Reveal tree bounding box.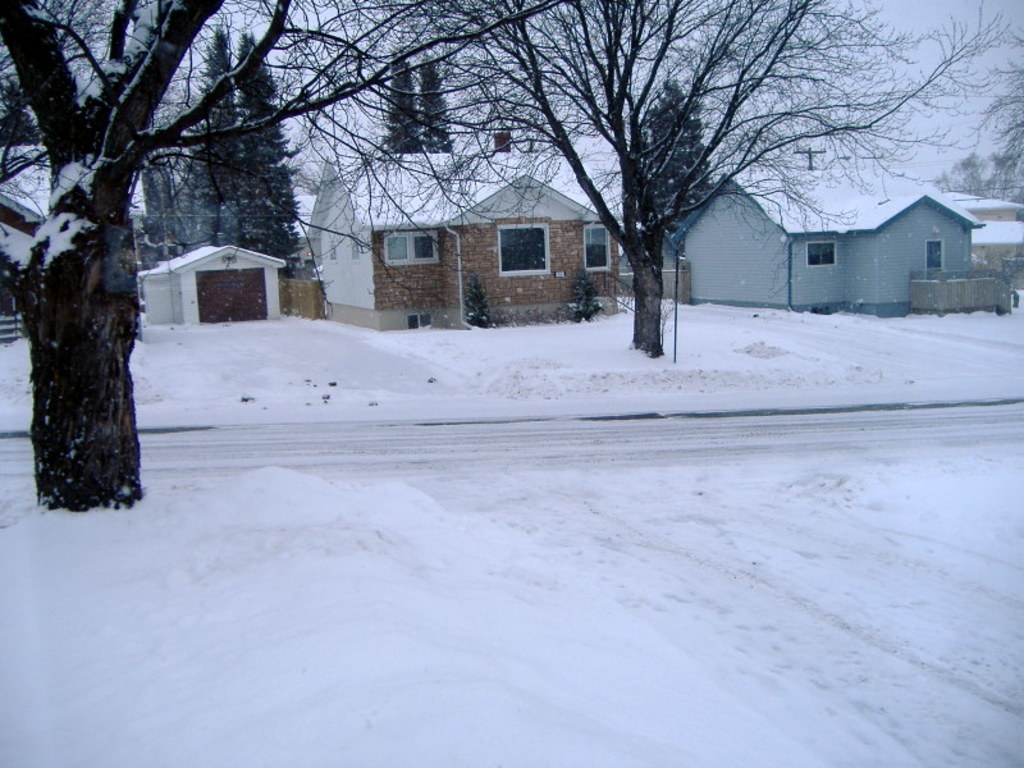
Revealed: <box>383,45,422,154</box>.
